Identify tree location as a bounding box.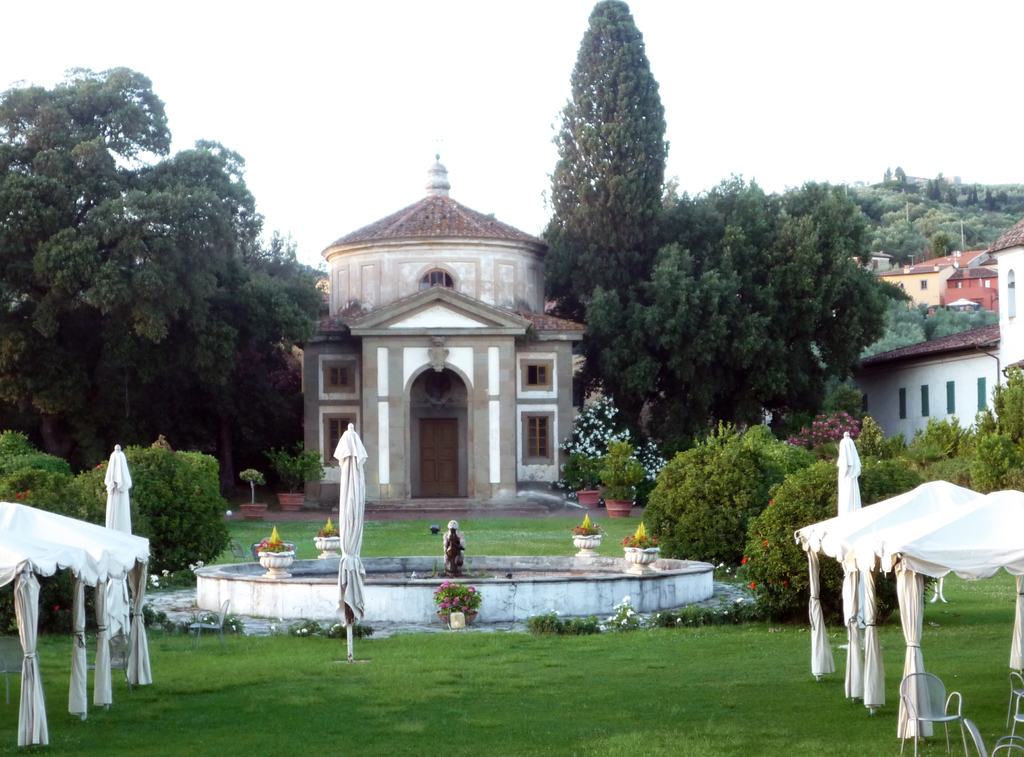
<bbox>0, 65, 327, 469</bbox>.
